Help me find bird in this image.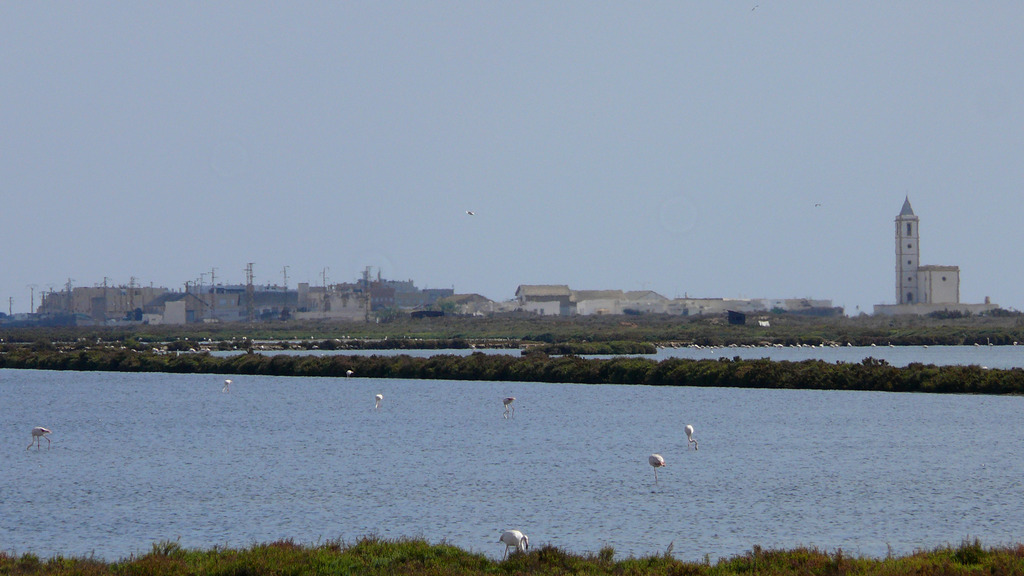
Found it: 467/209/475/214.
